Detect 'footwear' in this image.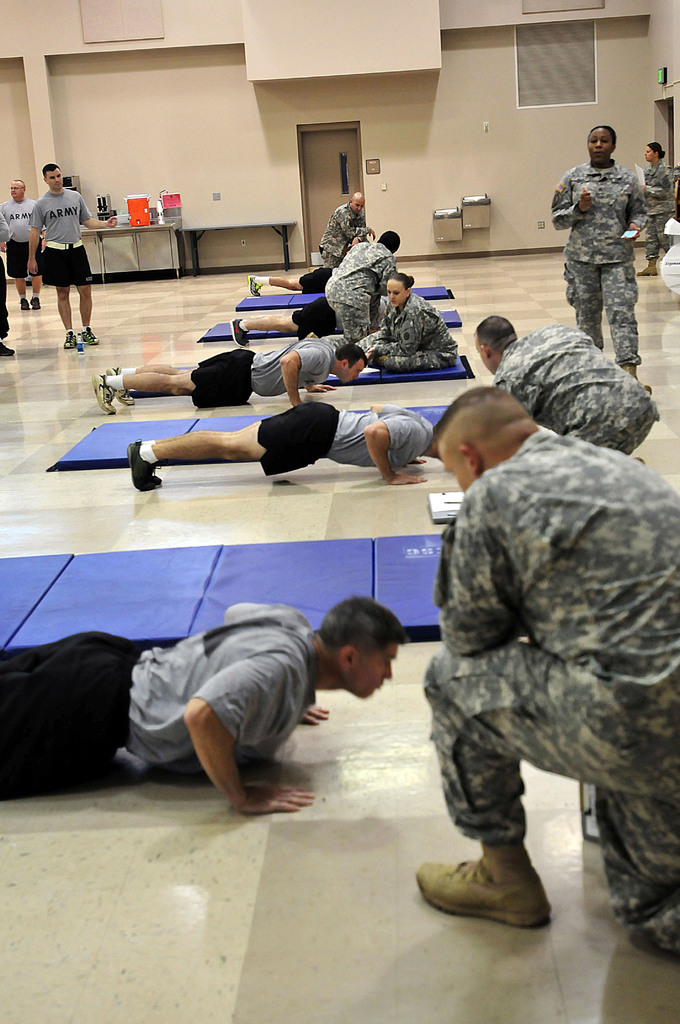
Detection: l=0, t=340, r=15, b=356.
